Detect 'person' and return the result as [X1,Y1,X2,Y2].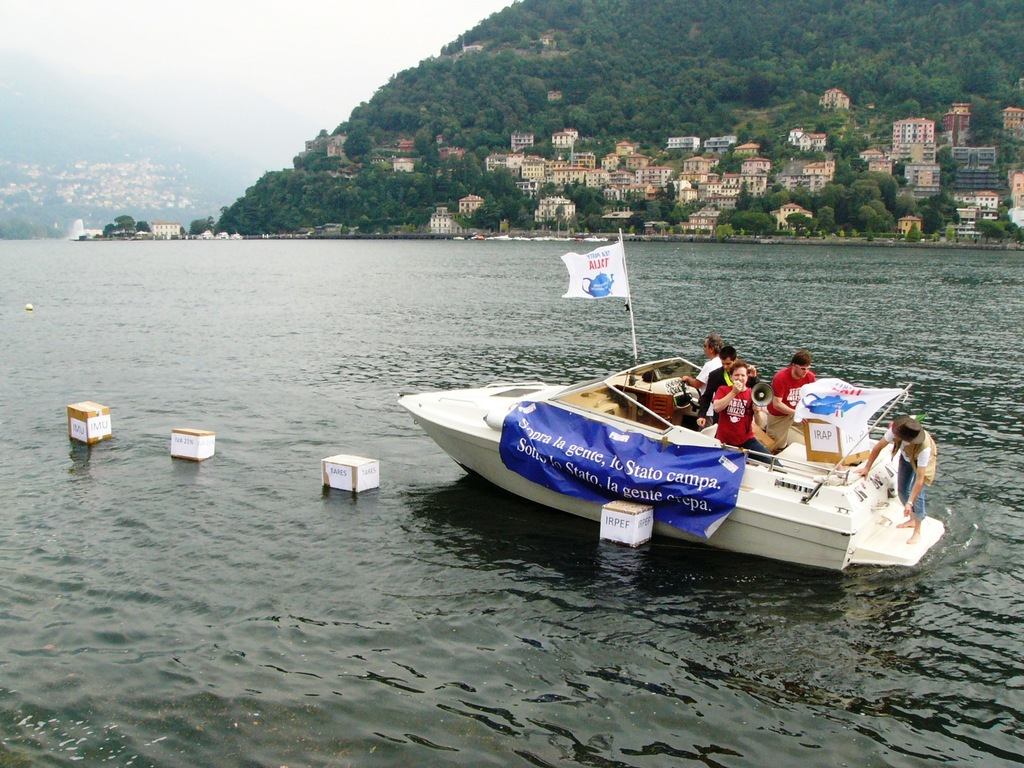
[710,361,778,464].
